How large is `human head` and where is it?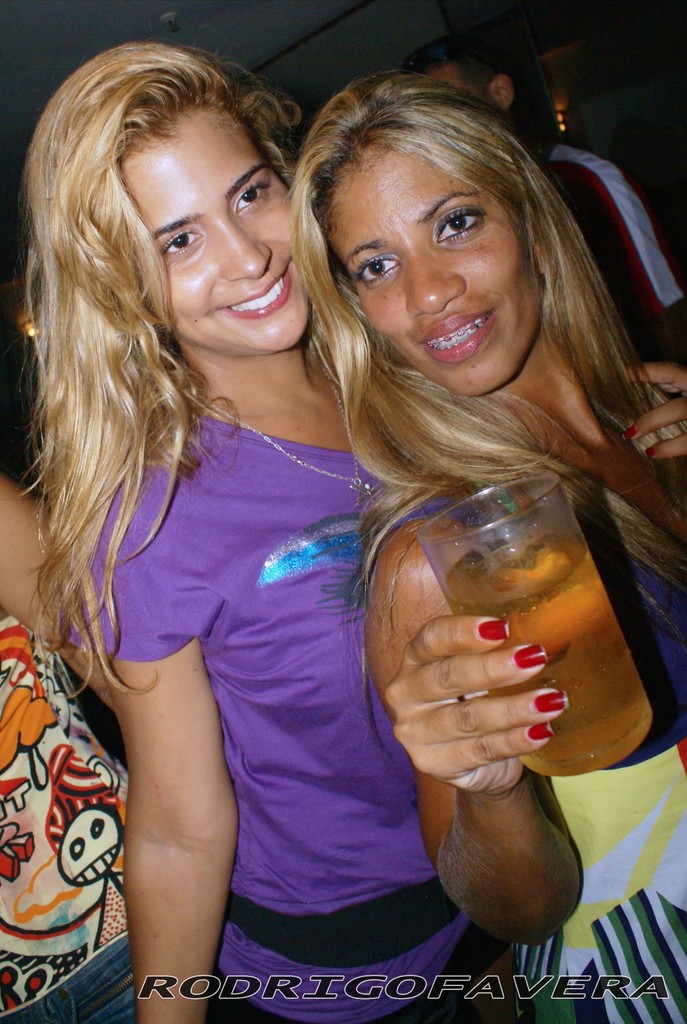
Bounding box: select_region(24, 41, 320, 352).
